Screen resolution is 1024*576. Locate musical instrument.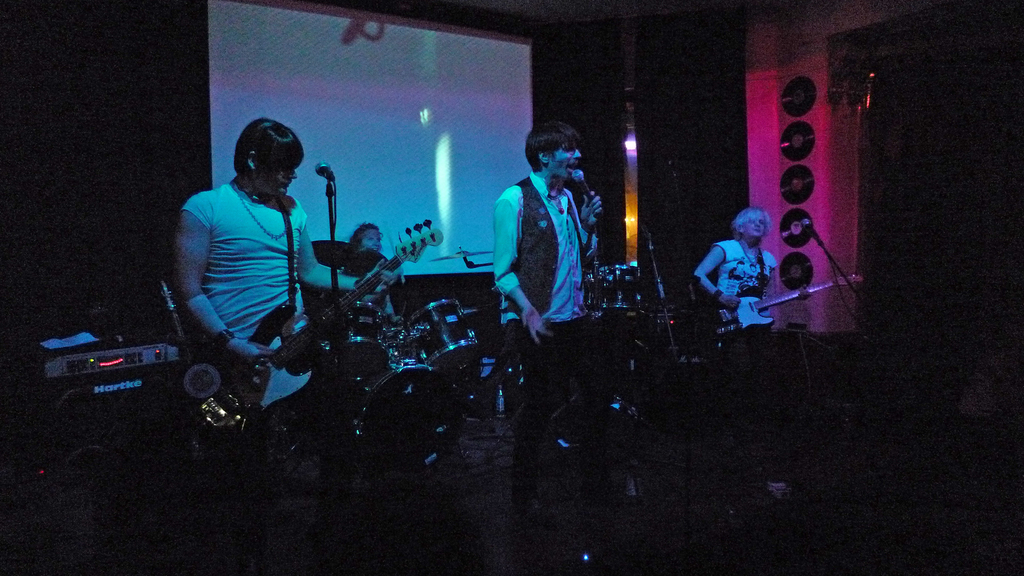
<box>332,304,392,383</box>.
